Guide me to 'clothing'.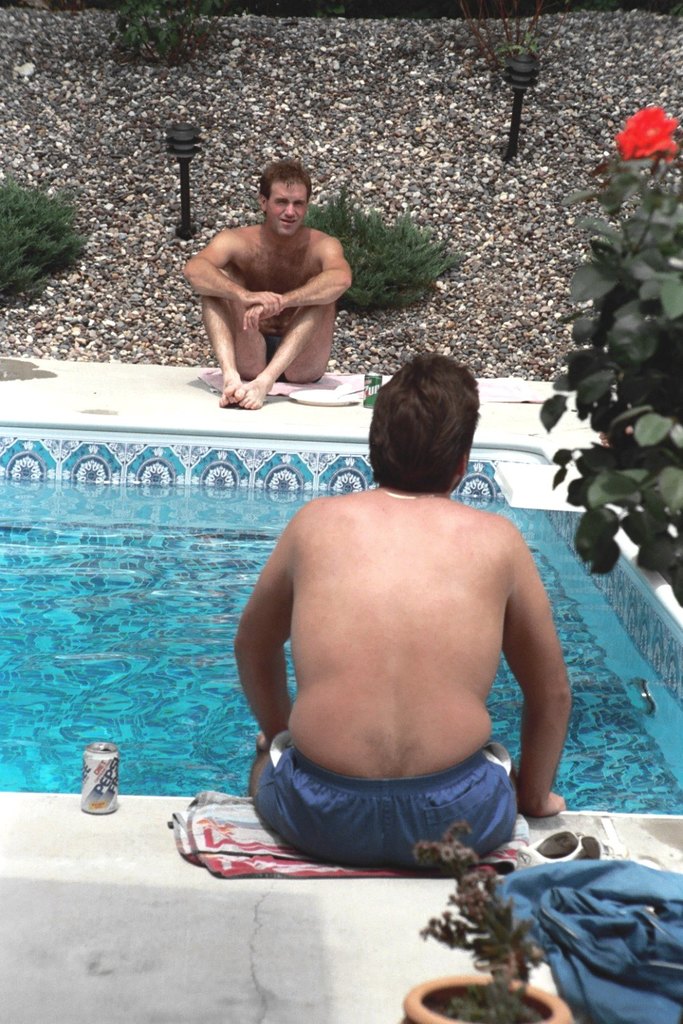
Guidance: (257,333,279,367).
